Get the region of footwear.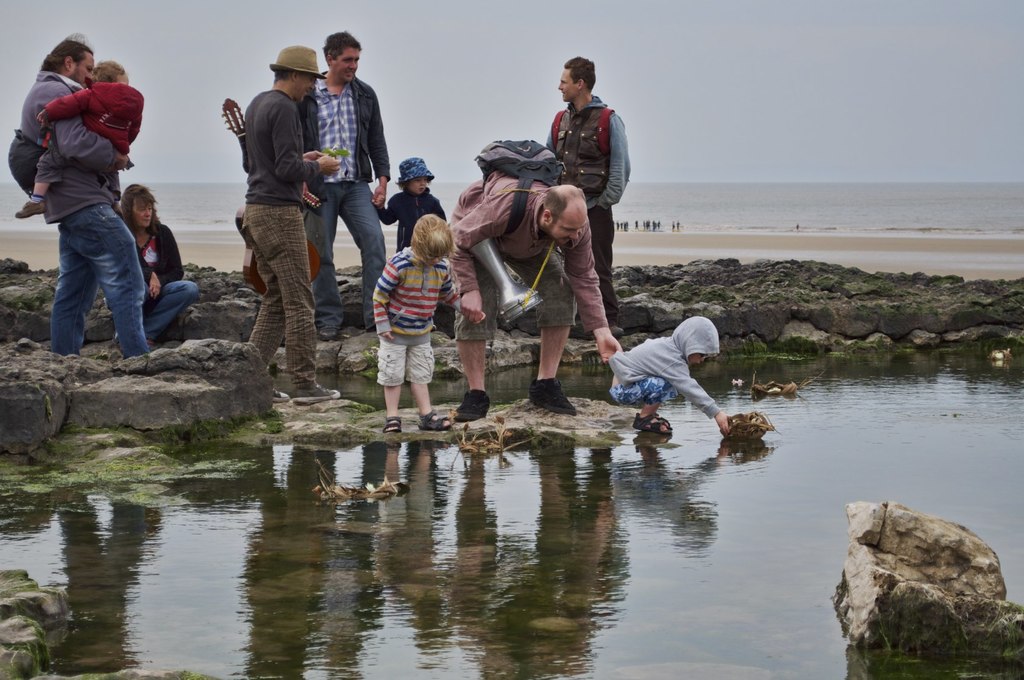
(x1=612, y1=325, x2=626, y2=336).
